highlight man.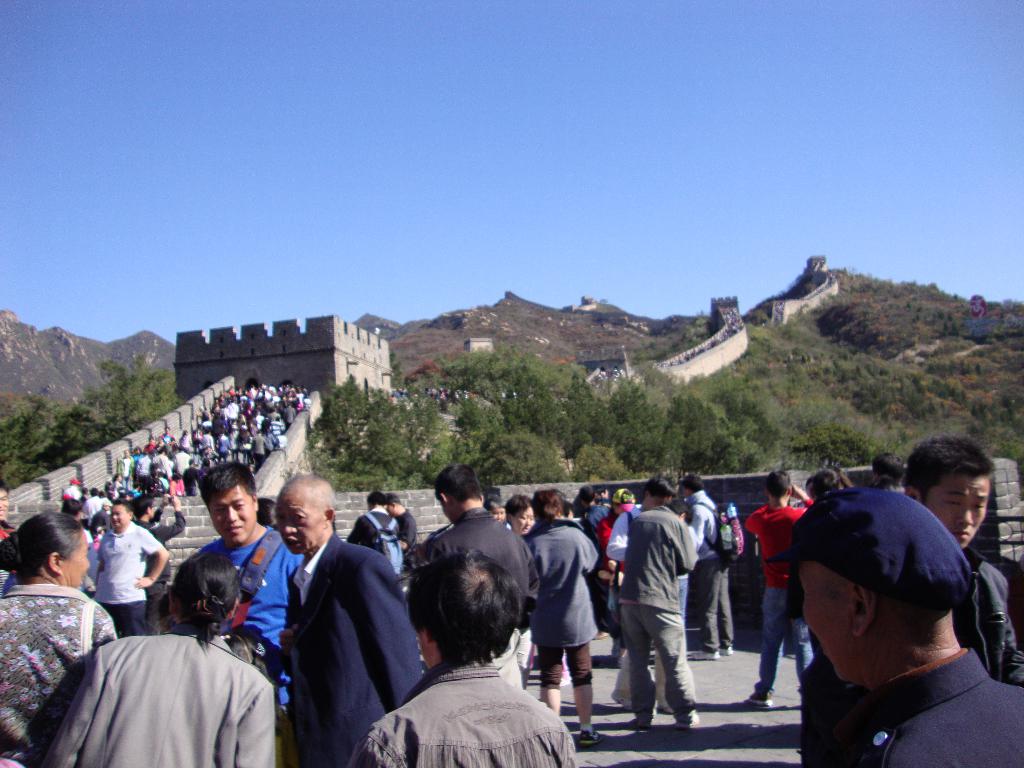
Highlighted region: bbox=(616, 501, 701, 723).
